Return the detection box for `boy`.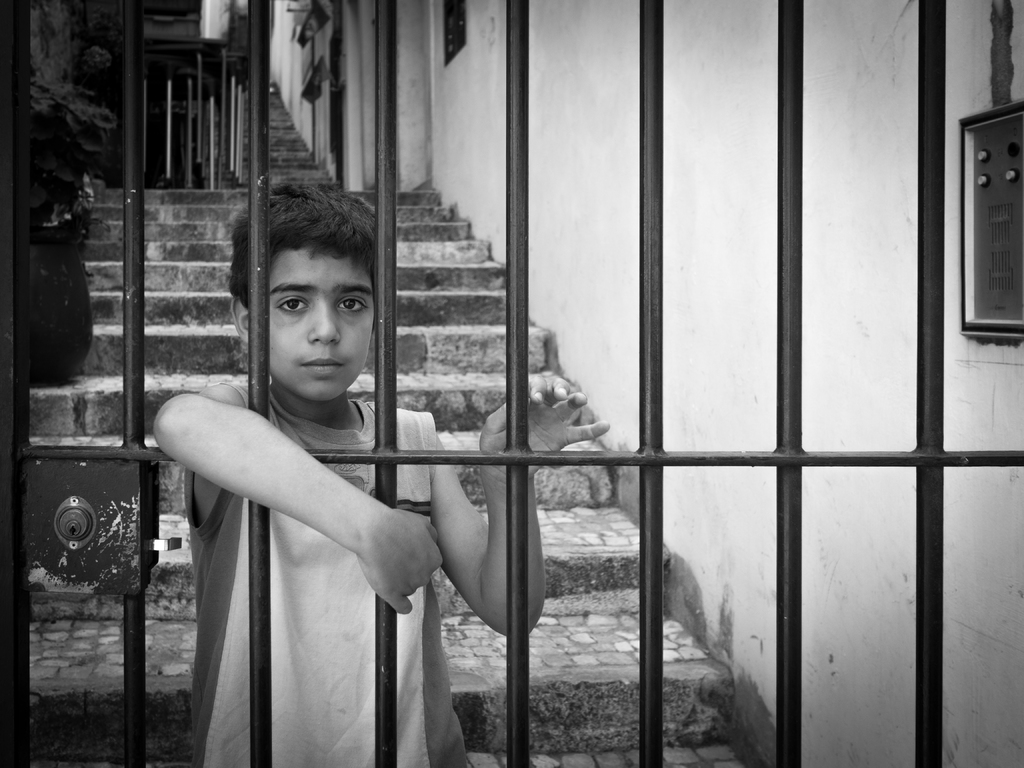
196/125/662/752.
